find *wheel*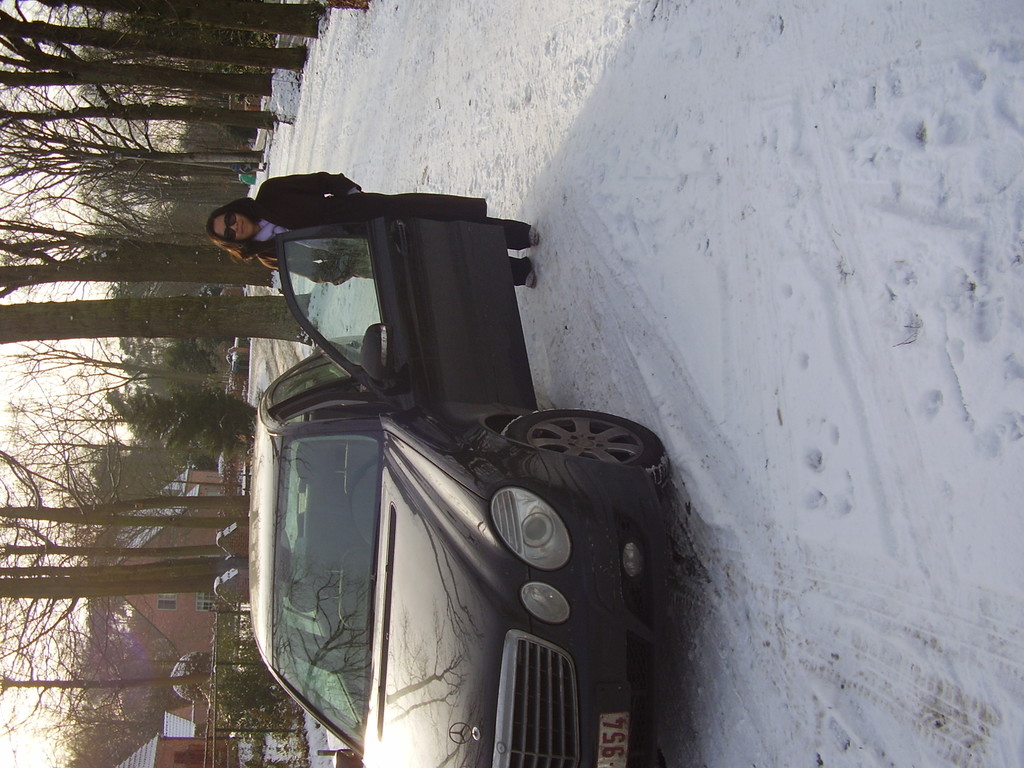
Rect(497, 404, 676, 493)
